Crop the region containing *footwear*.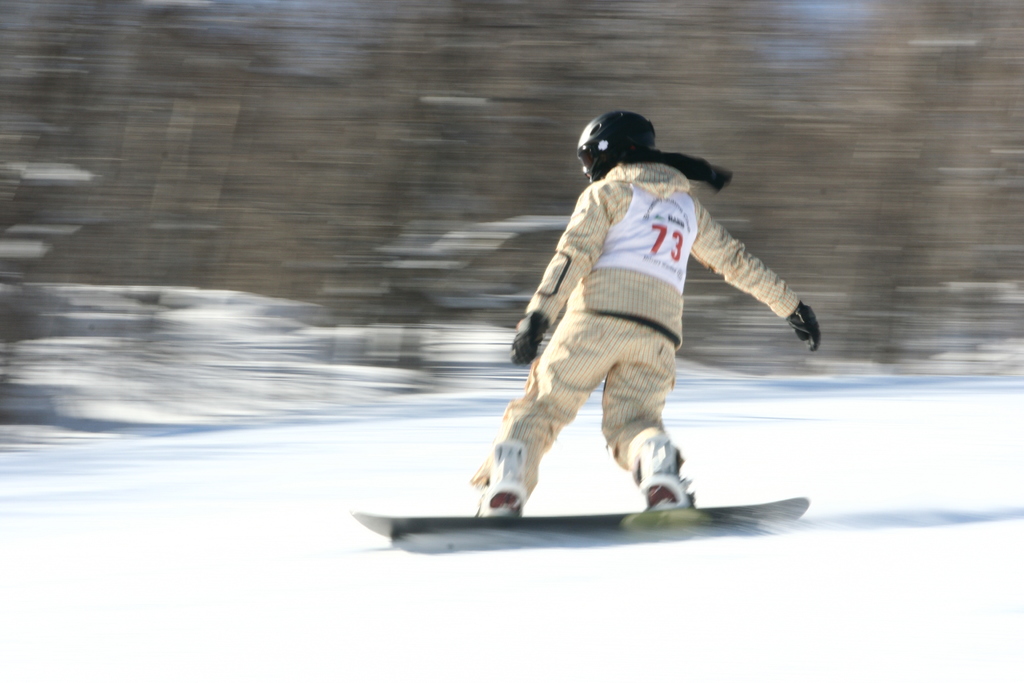
Crop region: Rect(637, 439, 688, 514).
